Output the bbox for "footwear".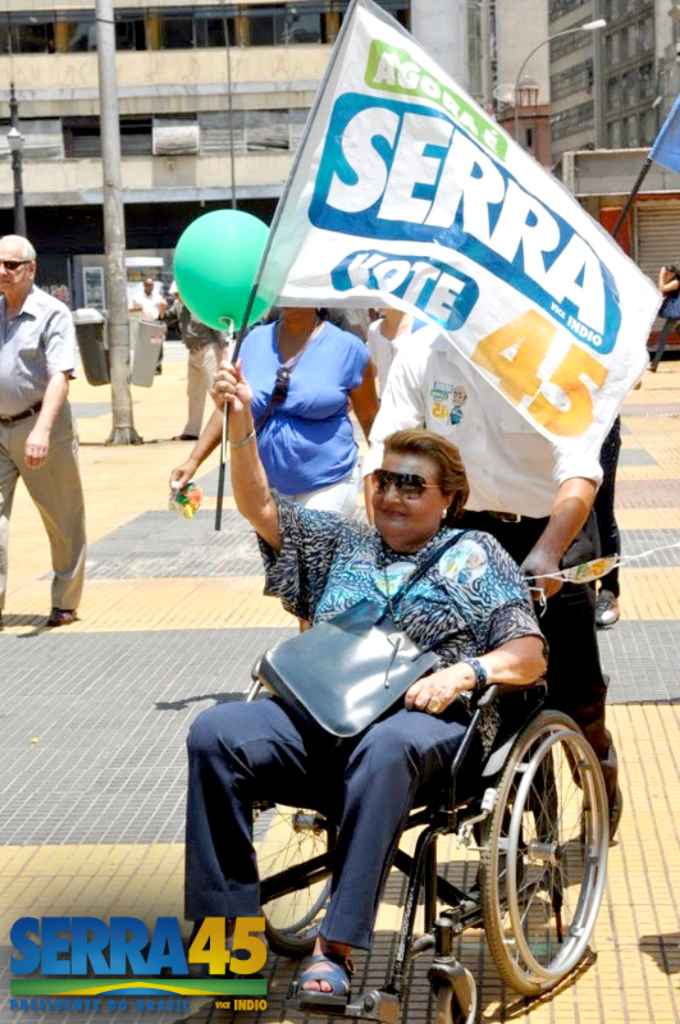
box=[284, 956, 362, 1019].
